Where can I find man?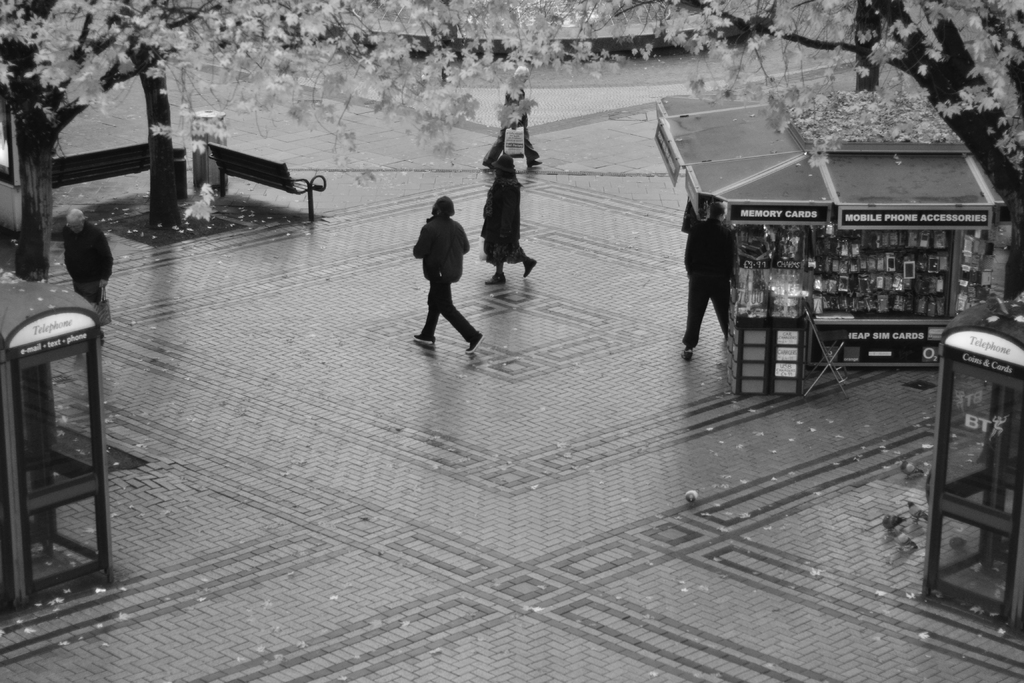
You can find it at box(408, 183, 481, 352).
